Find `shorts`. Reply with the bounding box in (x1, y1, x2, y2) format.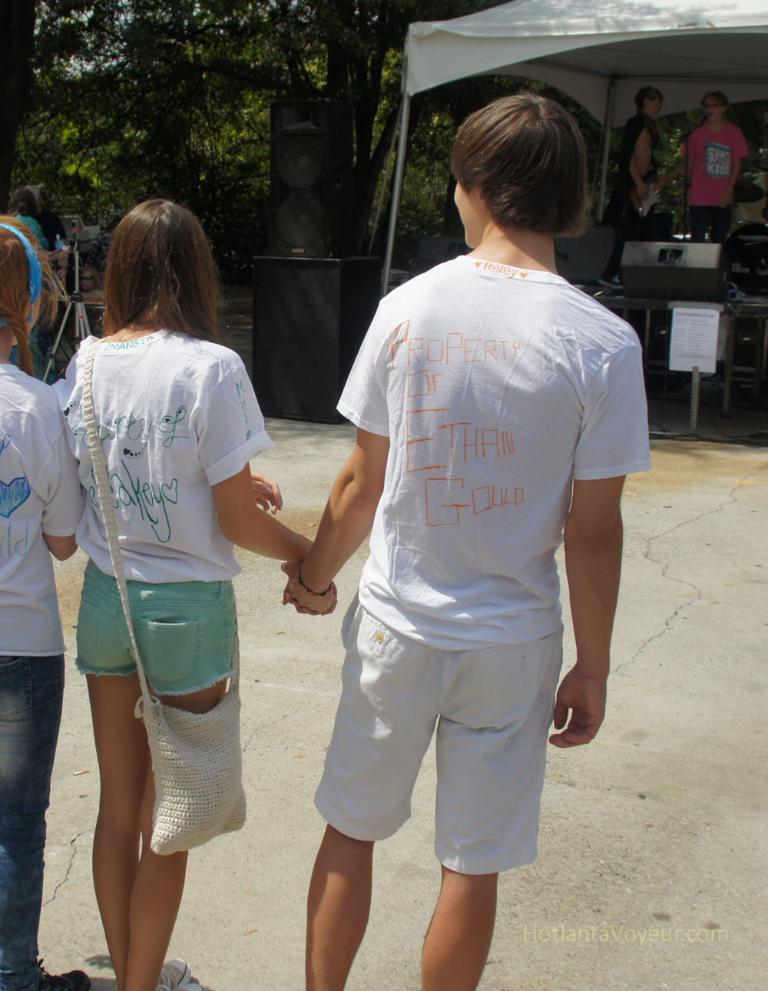
(71, 560, 237, 696).
